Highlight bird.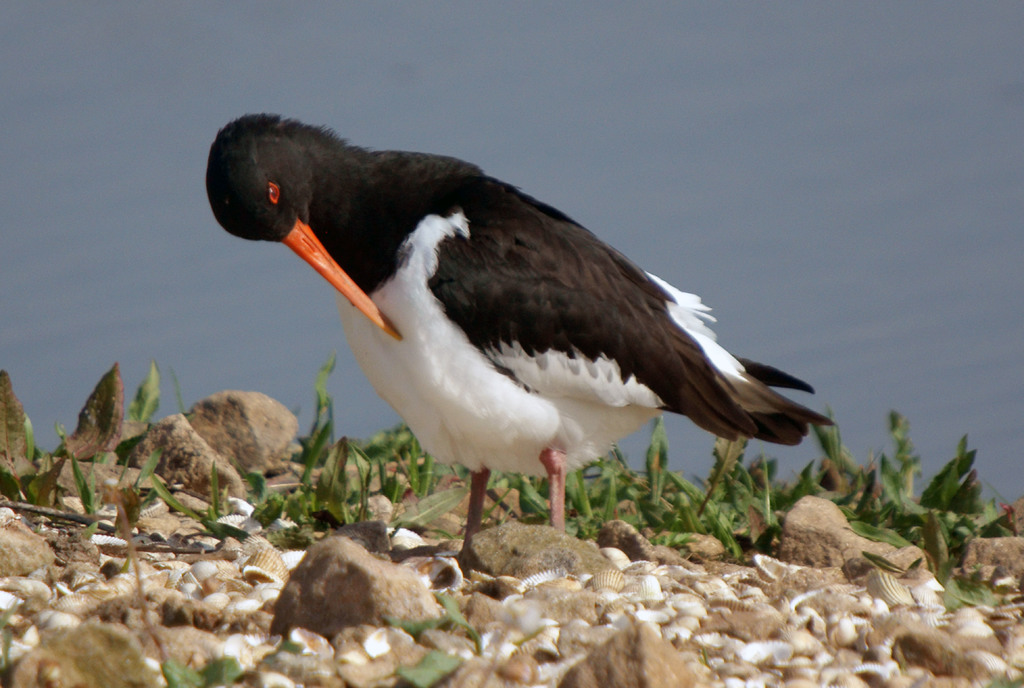
Highlighted region: [left=207, top=113, right=835, bottom=572].
